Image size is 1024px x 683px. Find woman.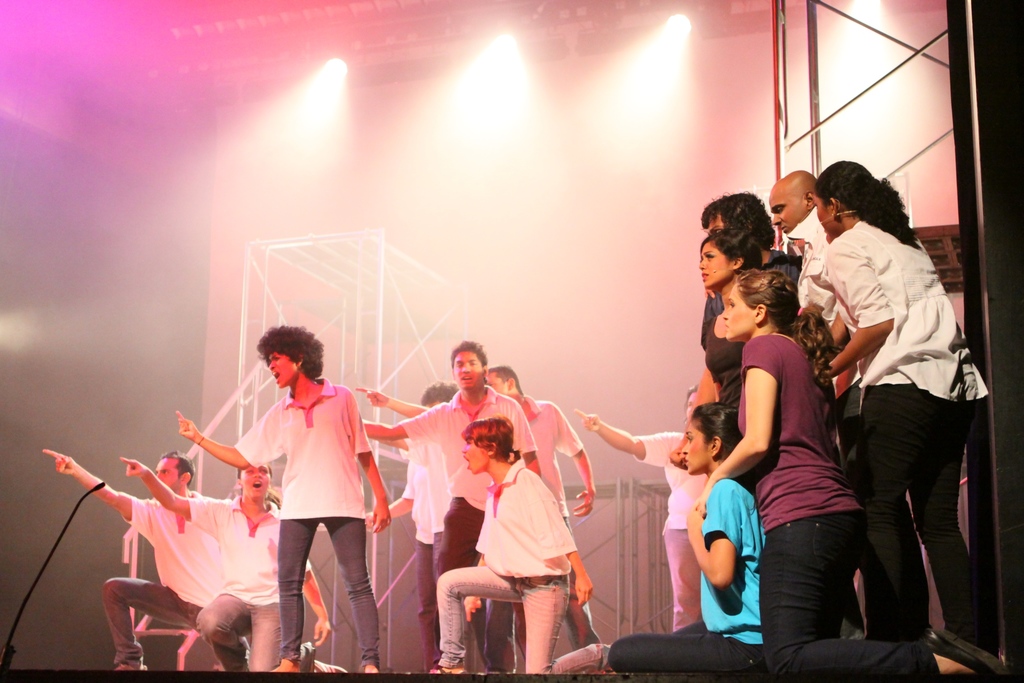
[817,160,1001,659].
